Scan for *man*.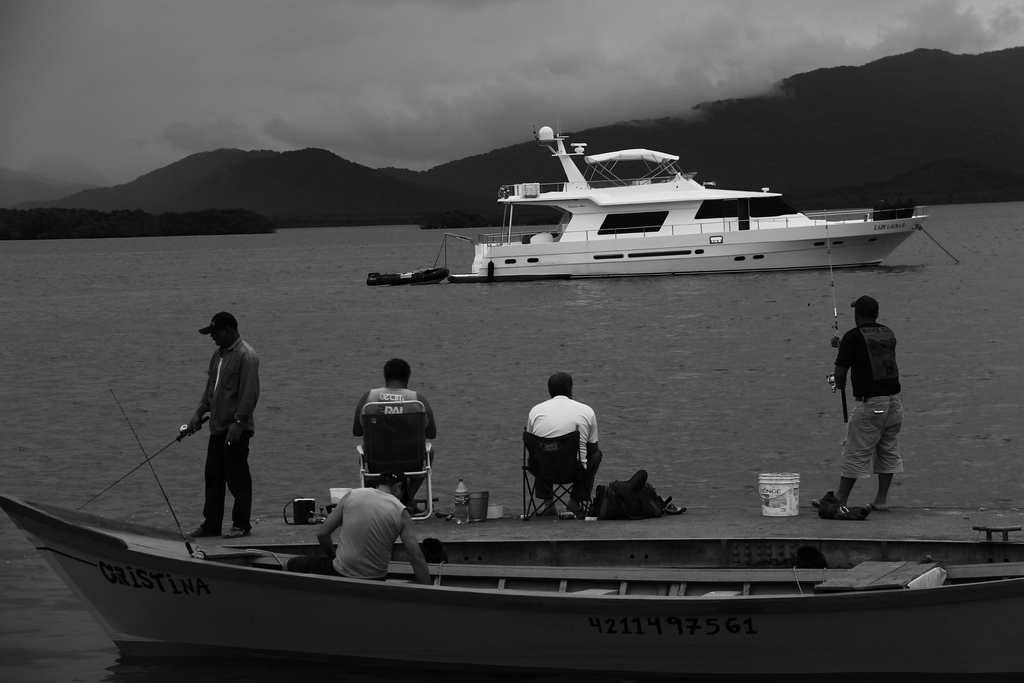
Scan result: l=351, t=353, r=435, b=509.
